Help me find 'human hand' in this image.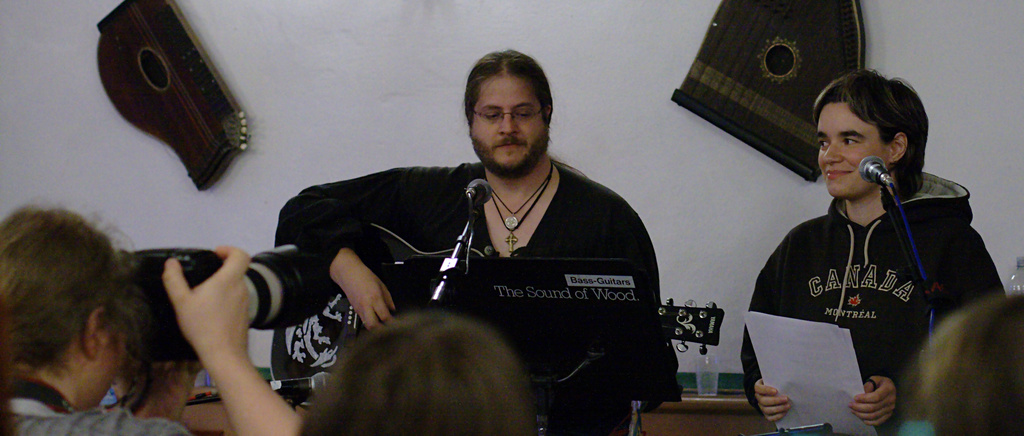
Found it: (left=131, top=244, right=273, bottom=387).
